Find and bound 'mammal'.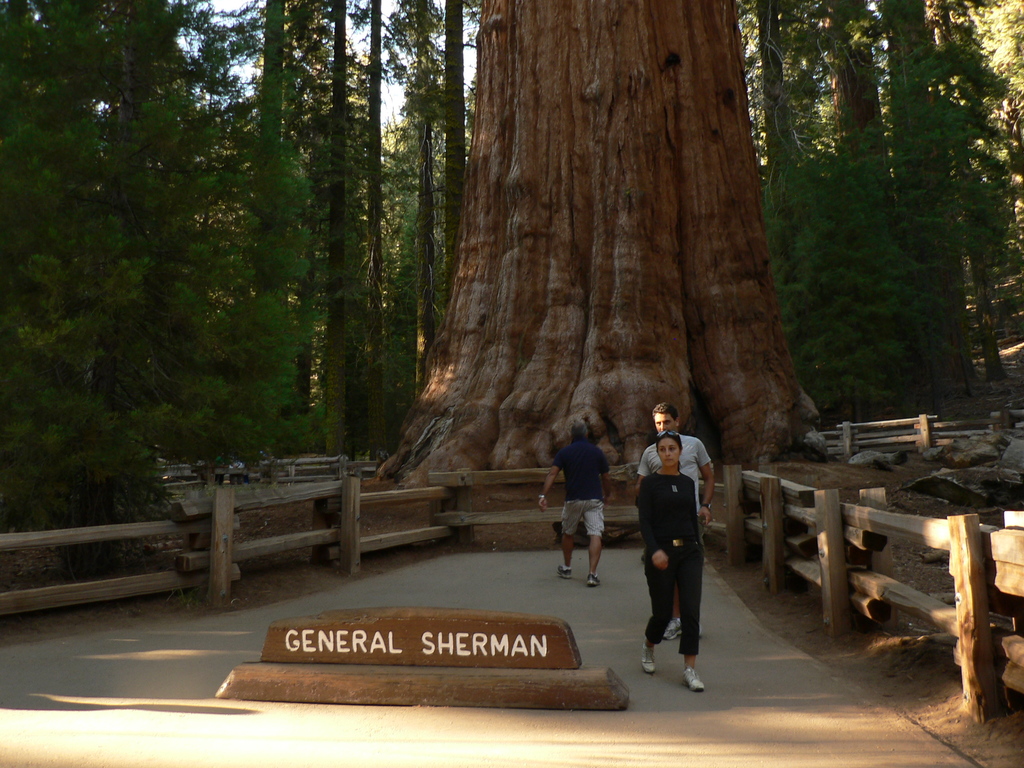
Bound: left=538, top=420, right=612, bottom=586.
